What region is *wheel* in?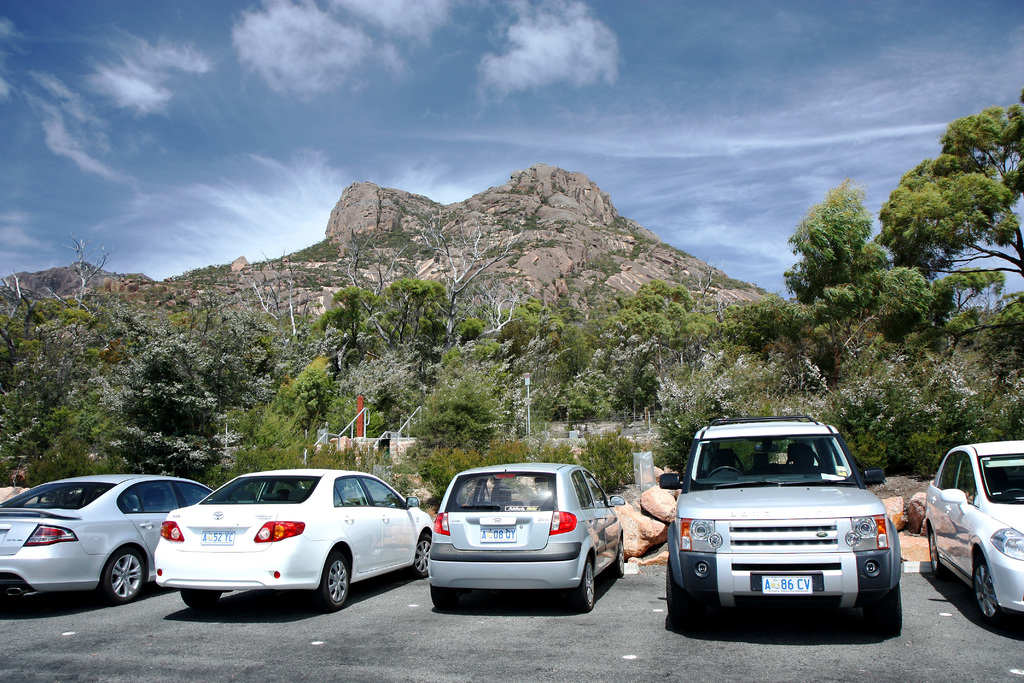
{"left": 566, "top": 562, "right": 593, "bottom": 613}.
